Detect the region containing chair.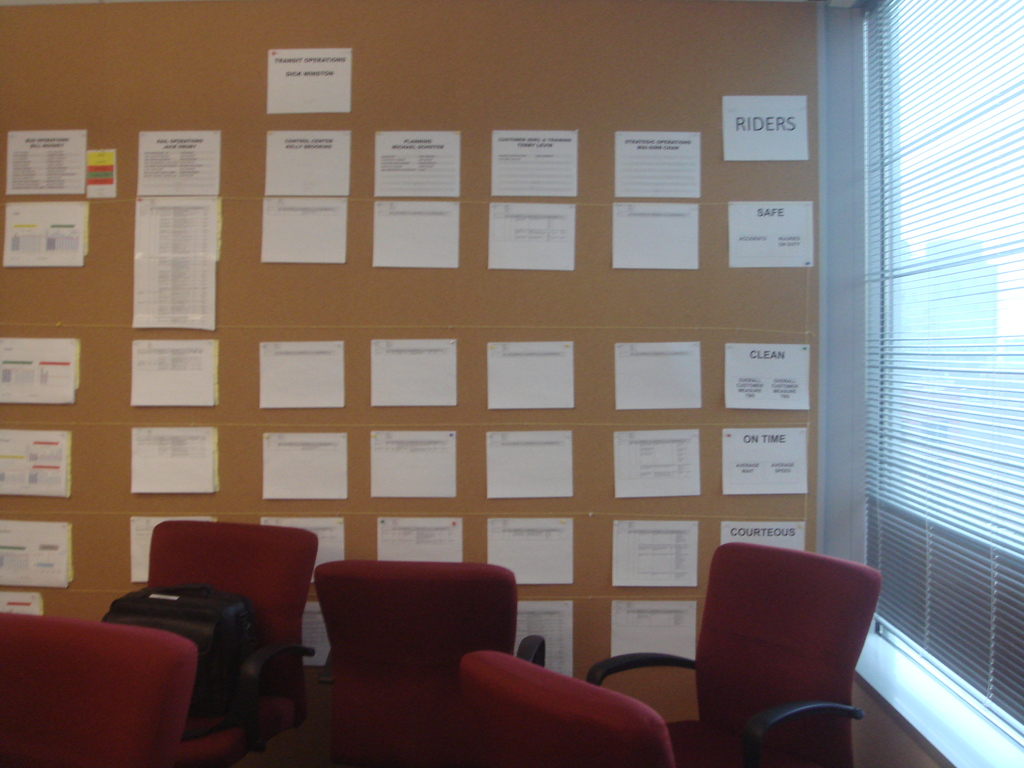
142/519/319/767.
